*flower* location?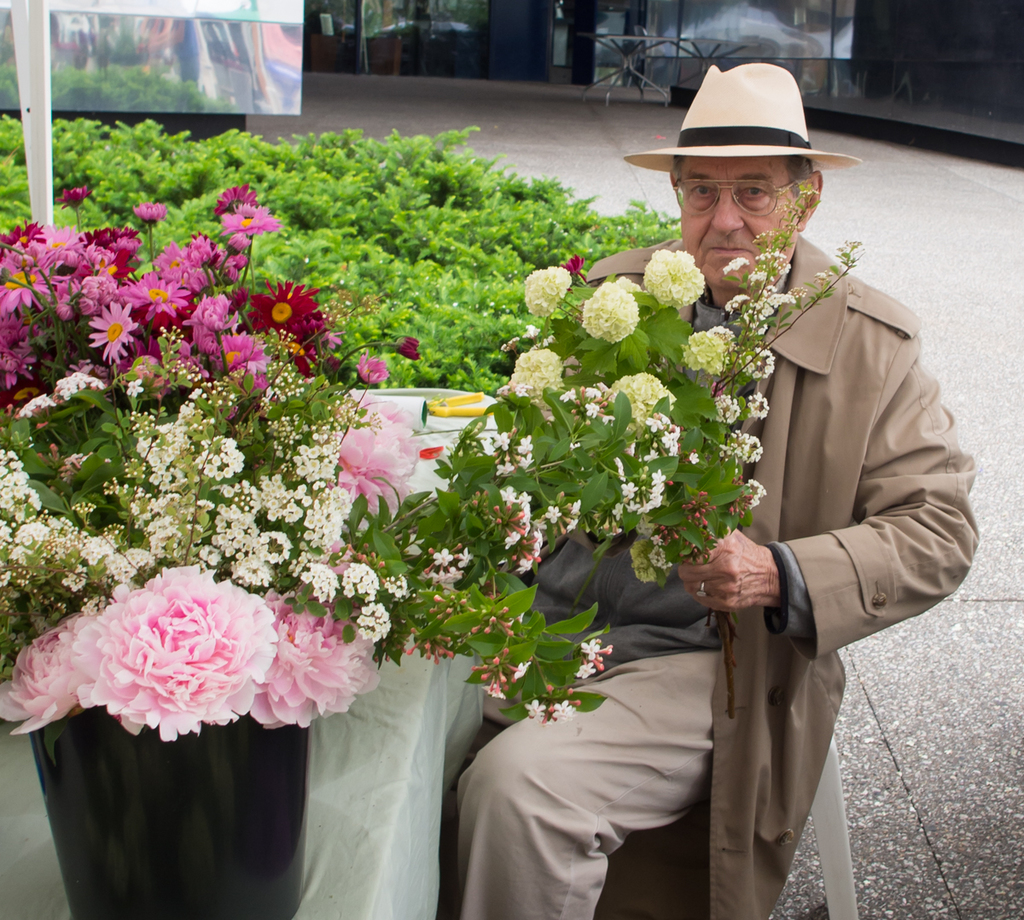
(left=498, top=344, right=583, bottom=393)
